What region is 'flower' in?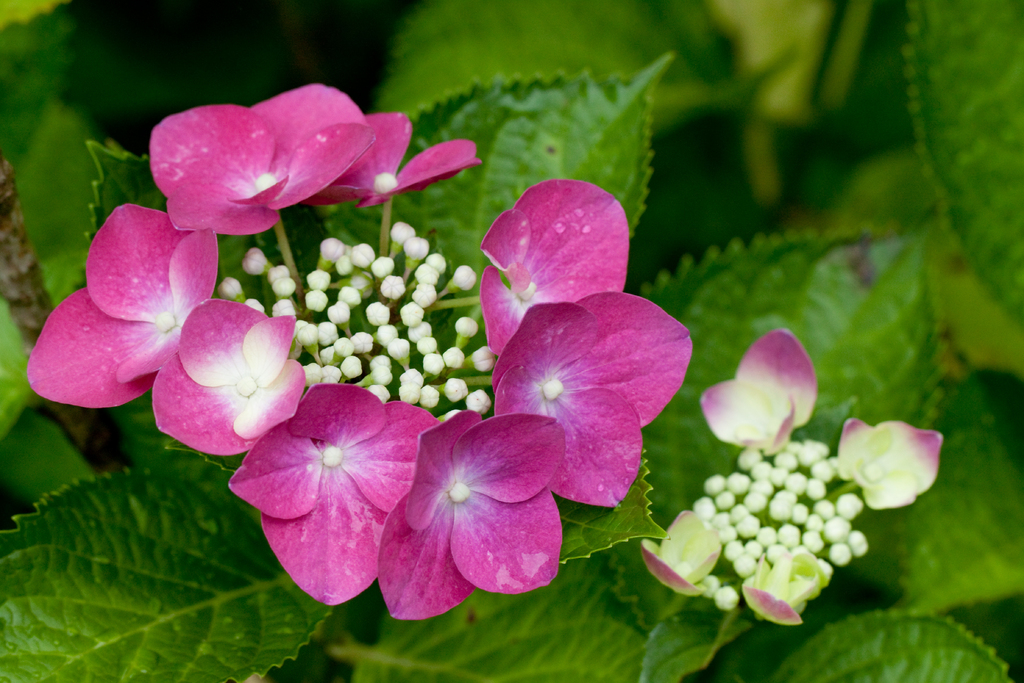
[305,109,481,214].
